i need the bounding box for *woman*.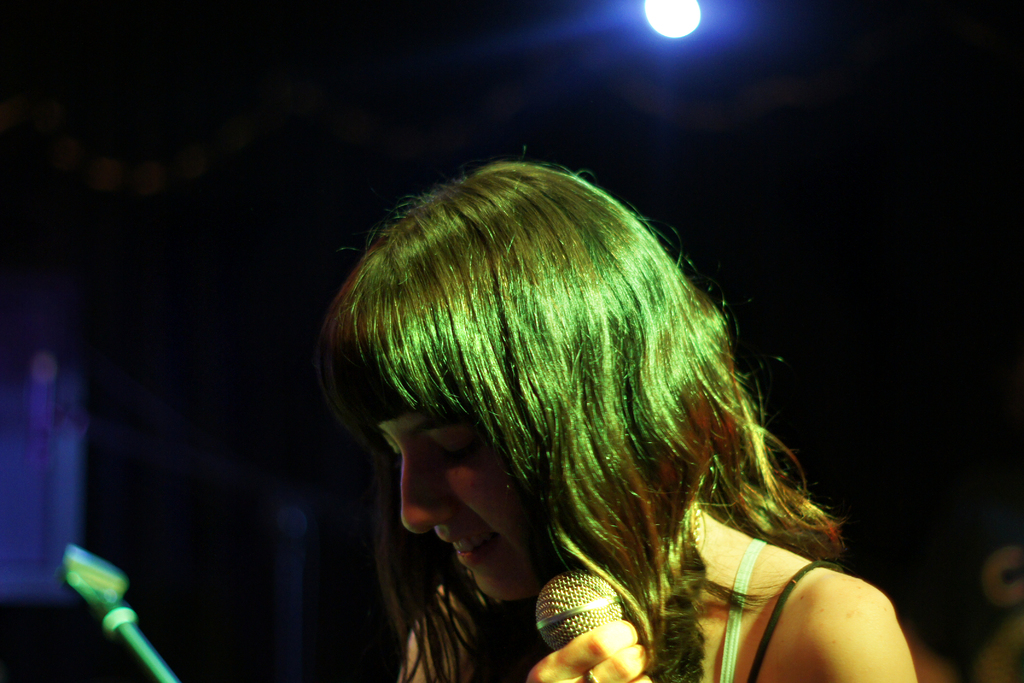
Here it is: [x1=295, y1=124, x2=891, y2=664].
